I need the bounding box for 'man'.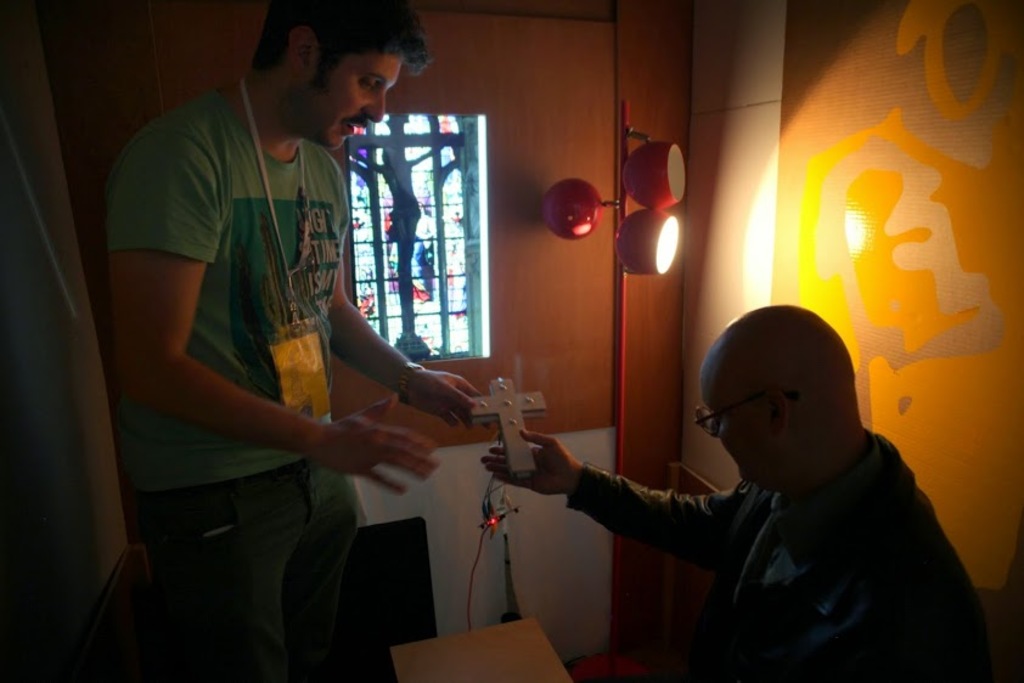
Here it is: pyautogui.locateOnScreen(111, 0, 484, 682).
